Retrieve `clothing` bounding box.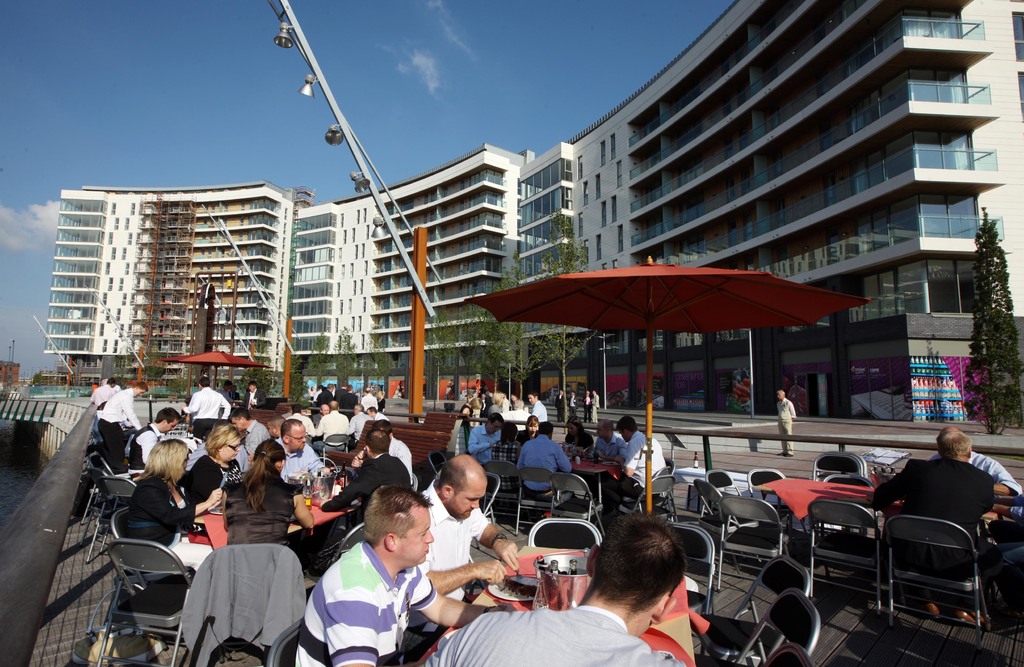
Bounding box: [left=514, top=437, right=566, bottom=494].
